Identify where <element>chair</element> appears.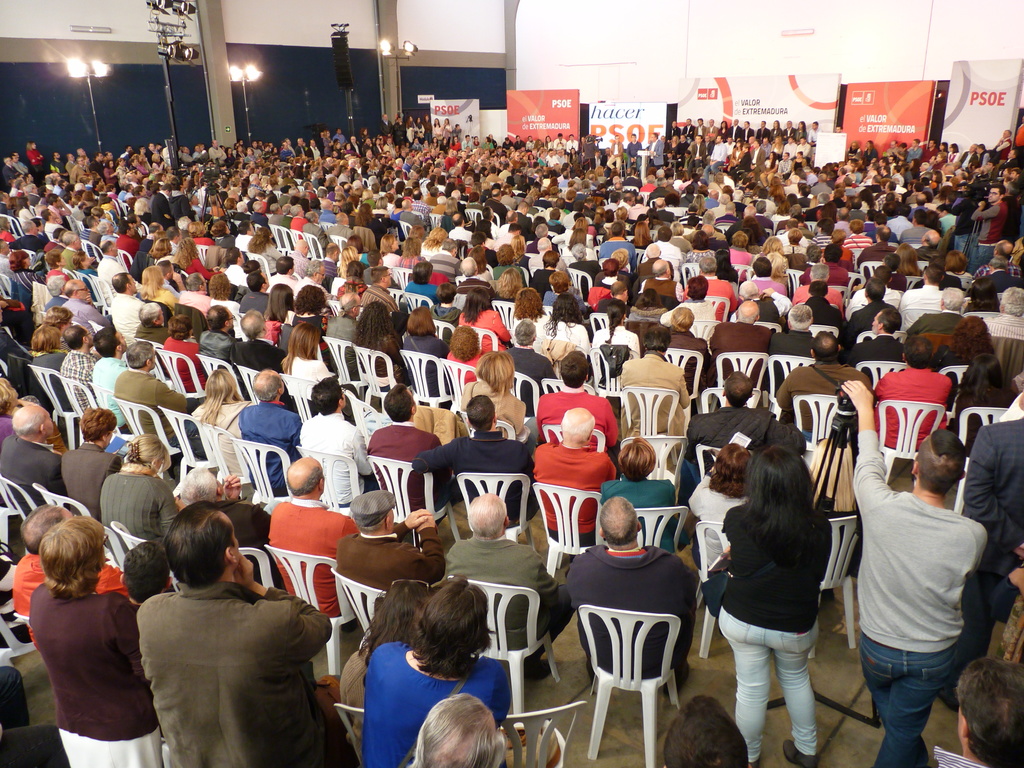
Appears at box(330, 564, 393, 636).
